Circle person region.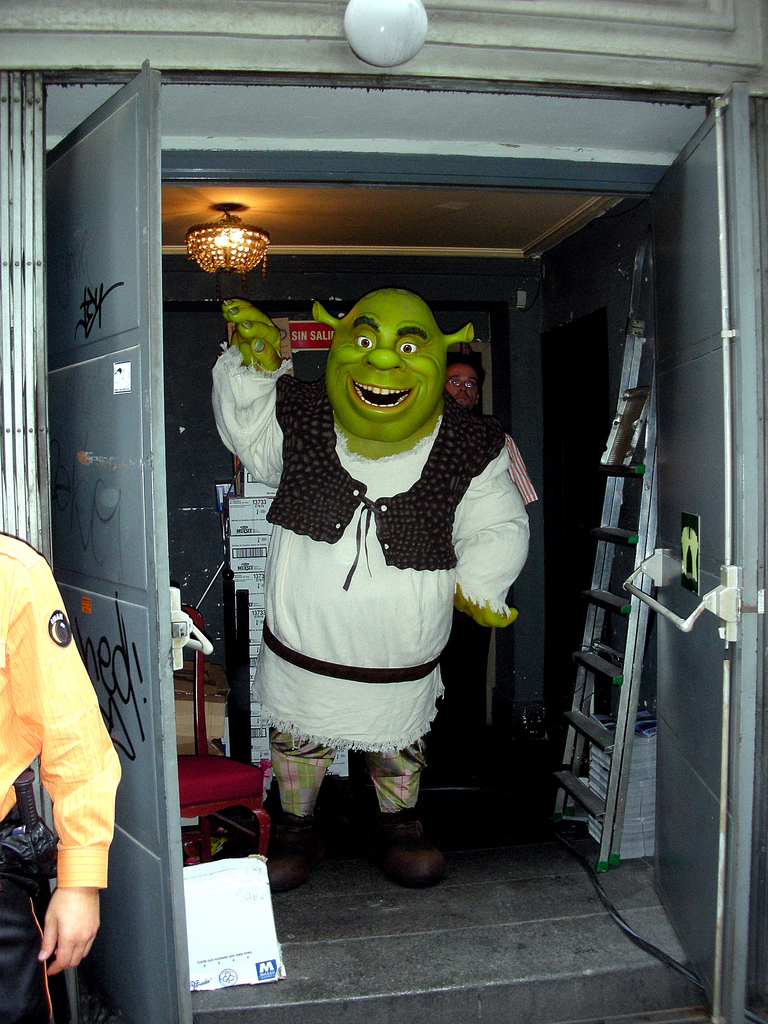
Region: (left=0, top=531, right=124, bottom=1023).
